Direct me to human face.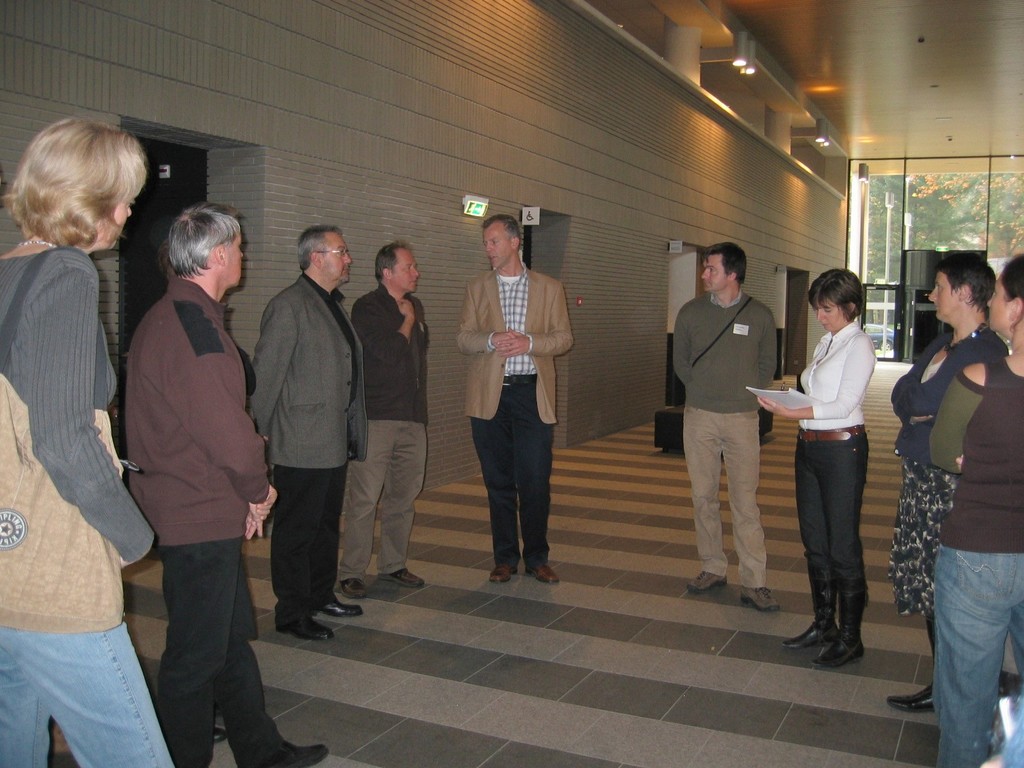
Direction: detection(483, 228, 506, 265).
